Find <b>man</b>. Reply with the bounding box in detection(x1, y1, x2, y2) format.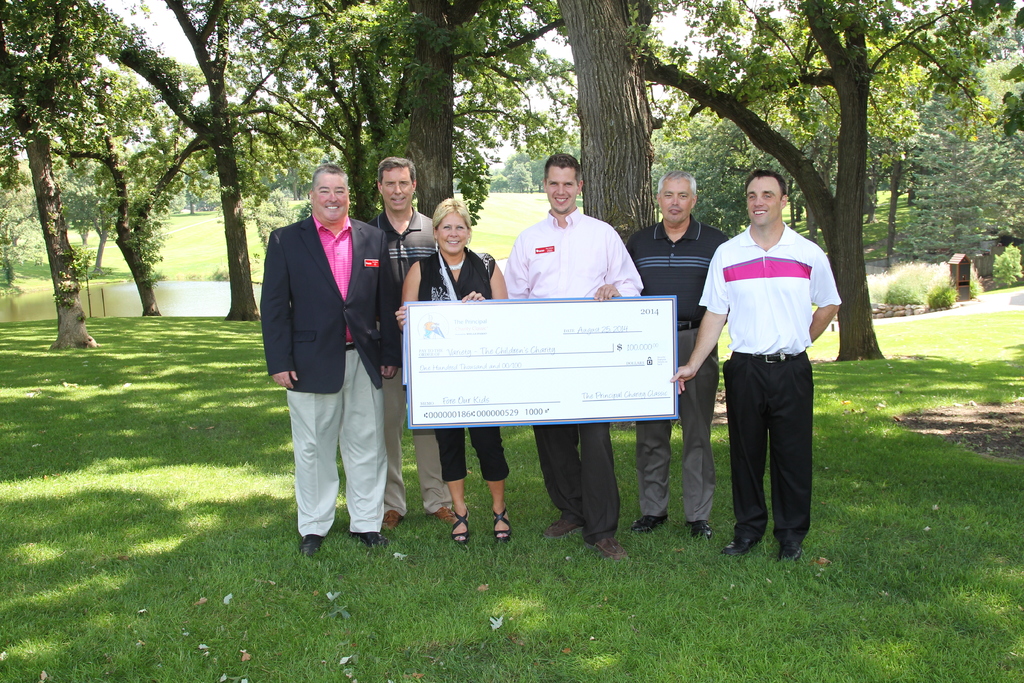
detection(500, 152, 644, 559).
